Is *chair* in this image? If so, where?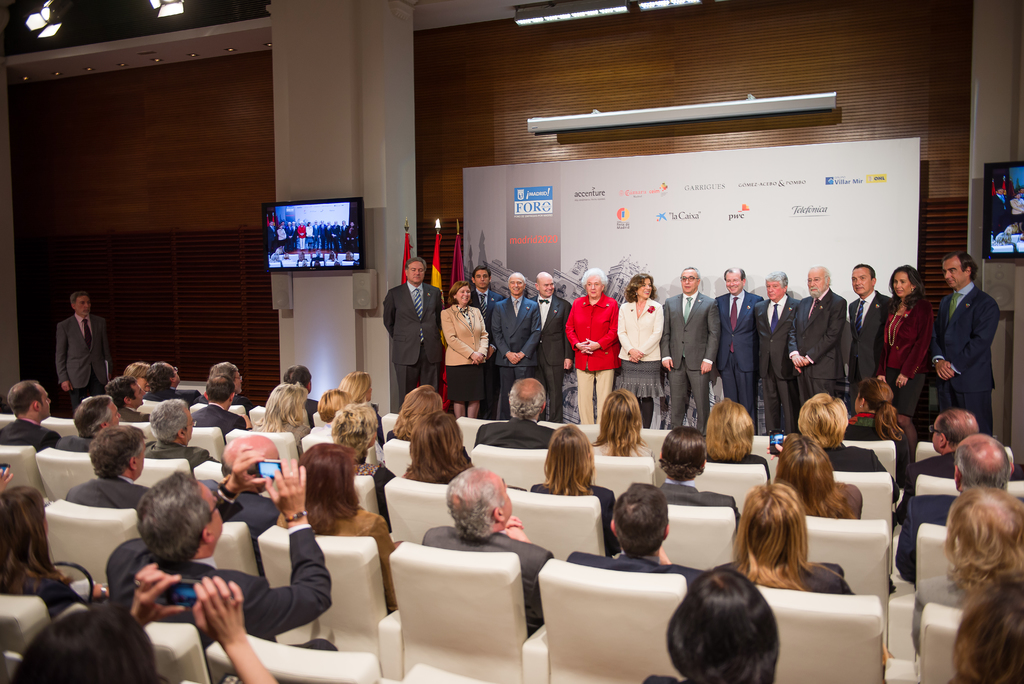
Yes, at box=[383, 546, 536, 671].
